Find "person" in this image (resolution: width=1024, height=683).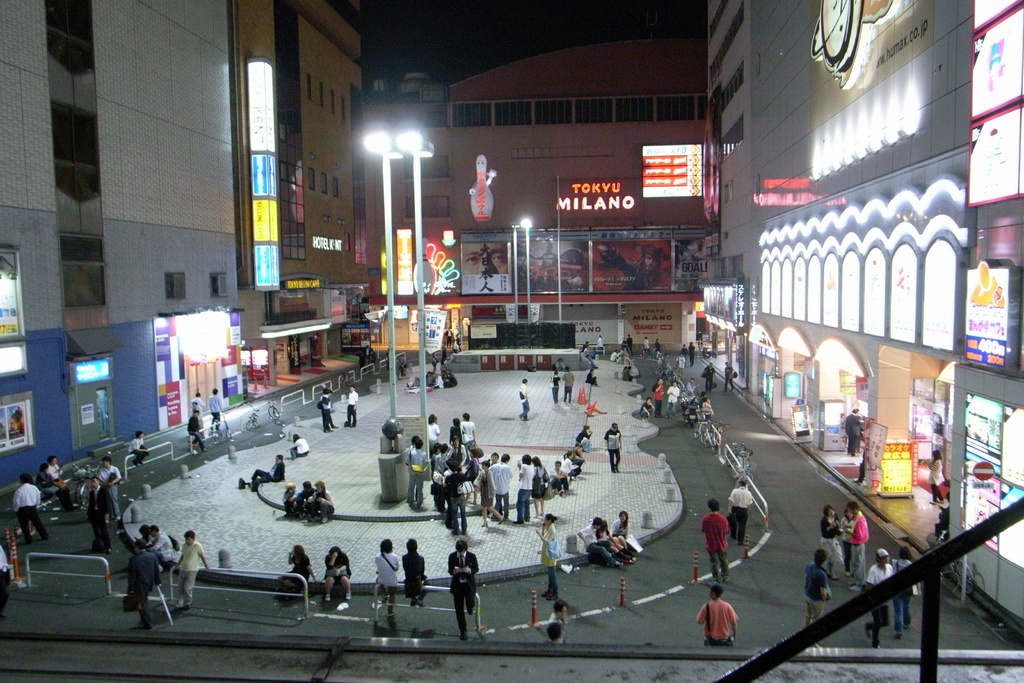
select_region(640, 398, 656, 420).
